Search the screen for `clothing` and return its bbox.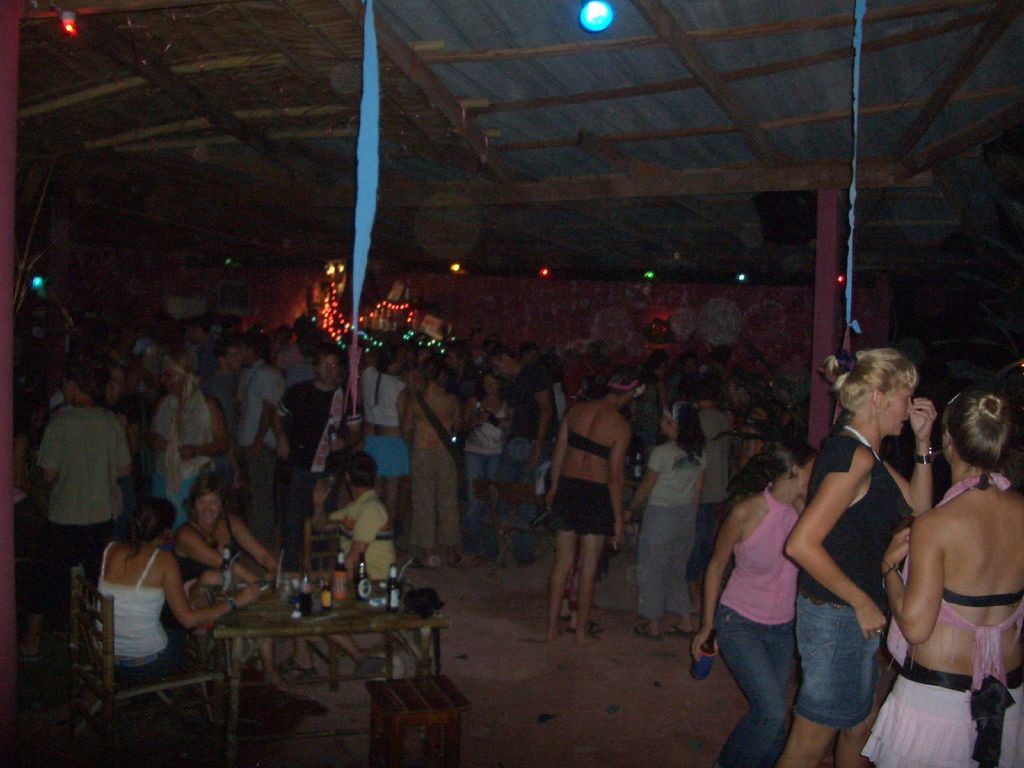
Found: pyautogui.locateOnScreen(794, 403, 904, 726).
